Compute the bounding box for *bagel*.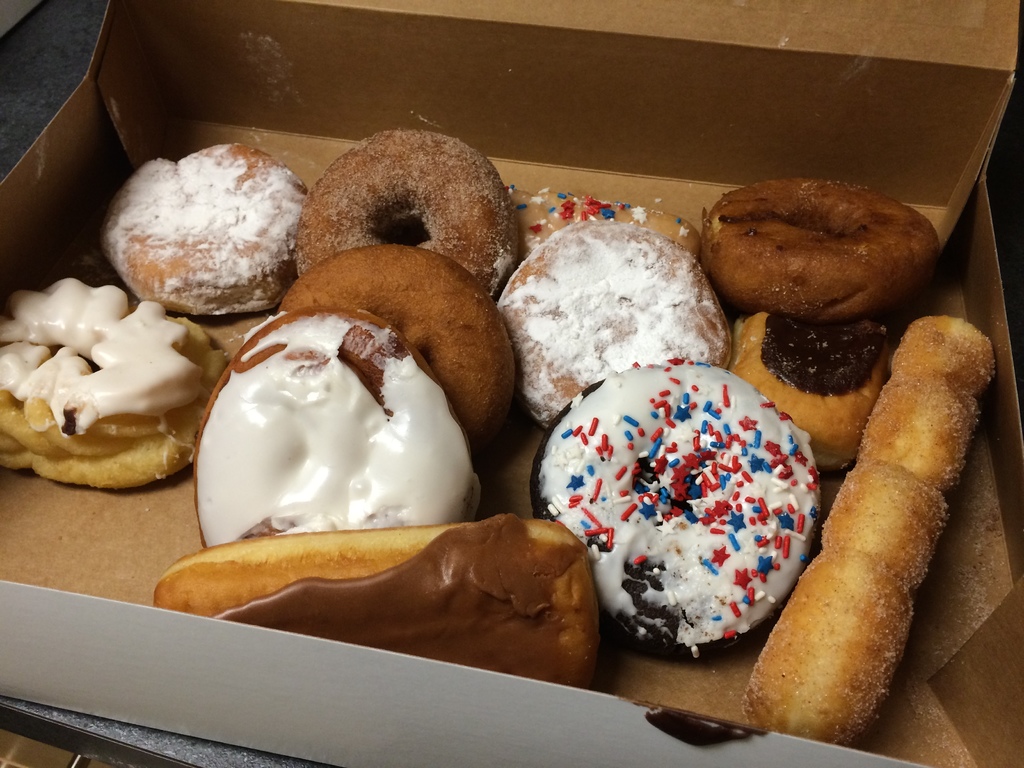
region(294, 122, 518, 300).
